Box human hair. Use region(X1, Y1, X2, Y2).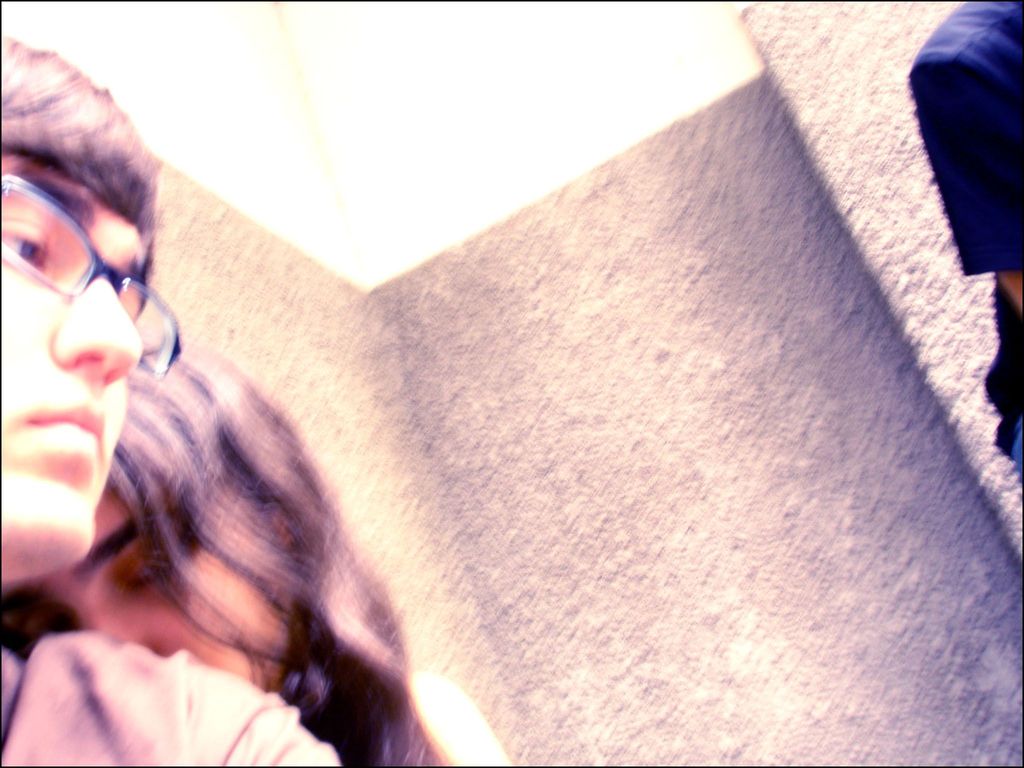
region(0, 29, 152, 313).
